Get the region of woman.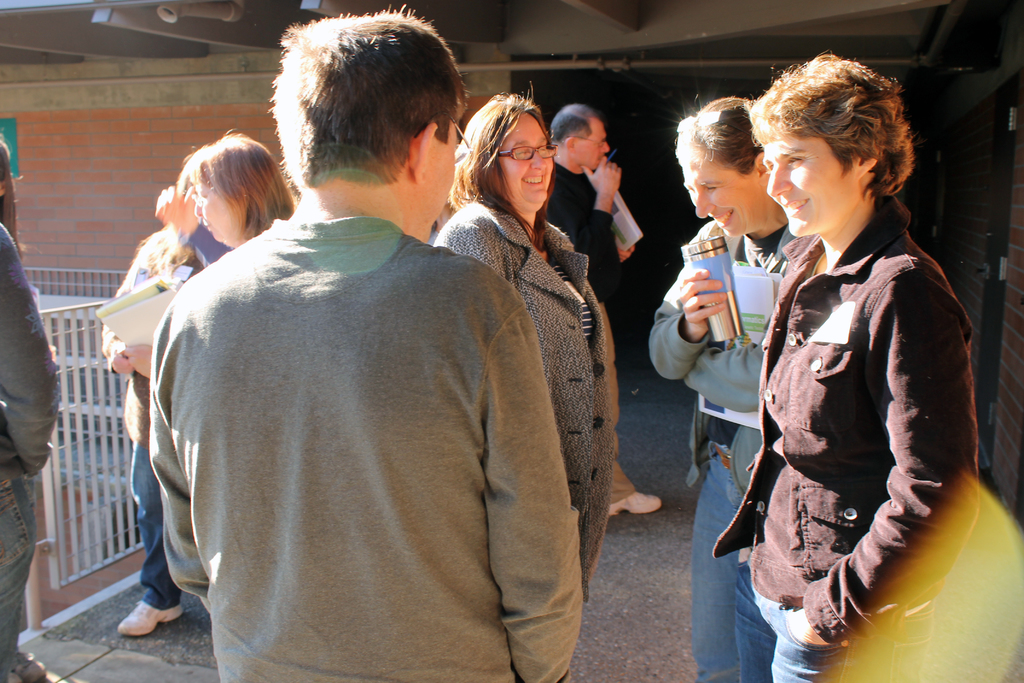
crop(111, 126, 294, 381).
